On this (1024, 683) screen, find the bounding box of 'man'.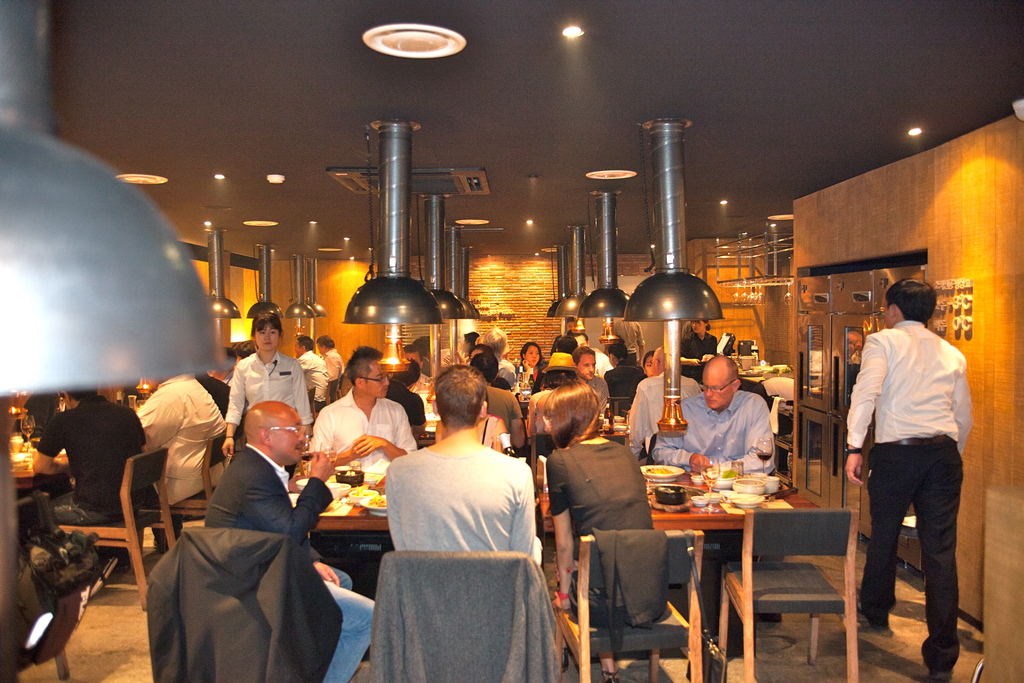
Bounding box: [295, 335, 330, 406].
